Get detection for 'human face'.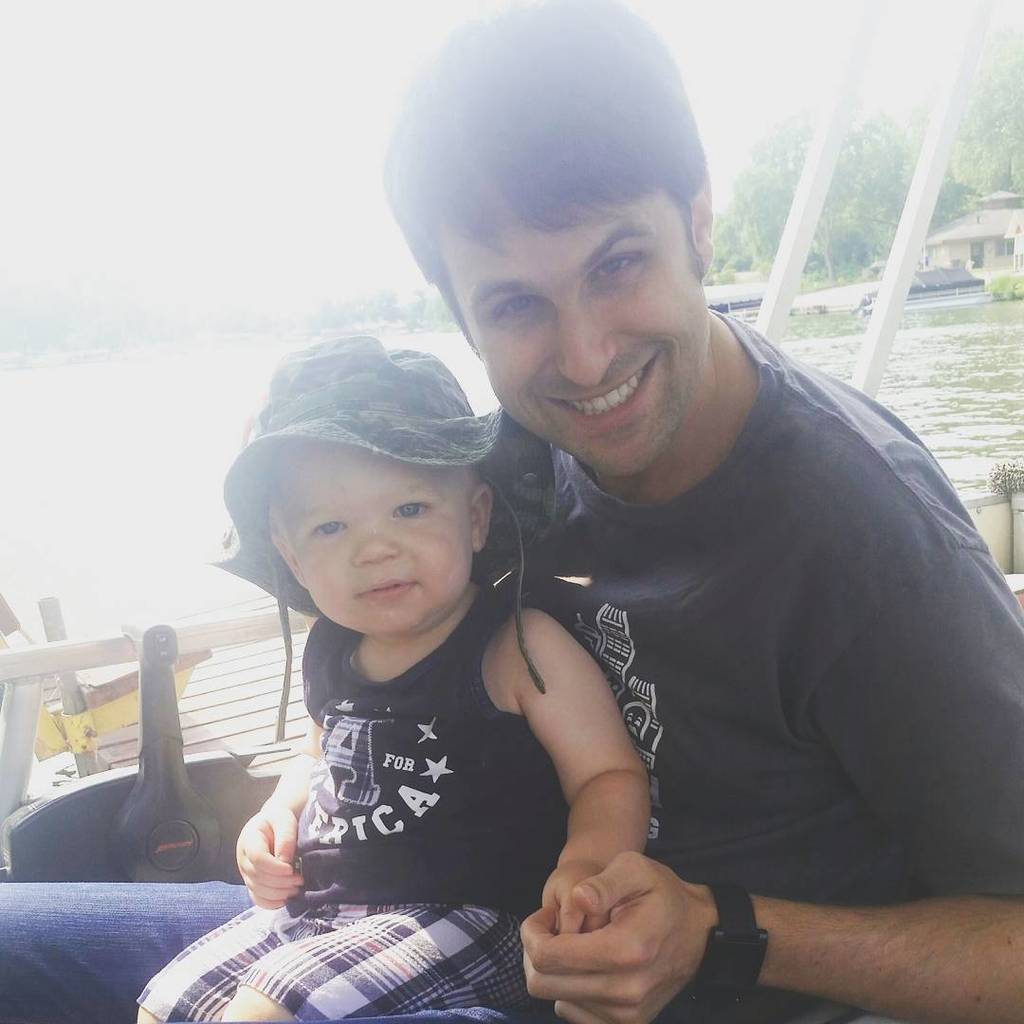
Detection: (290,451,465,639).
